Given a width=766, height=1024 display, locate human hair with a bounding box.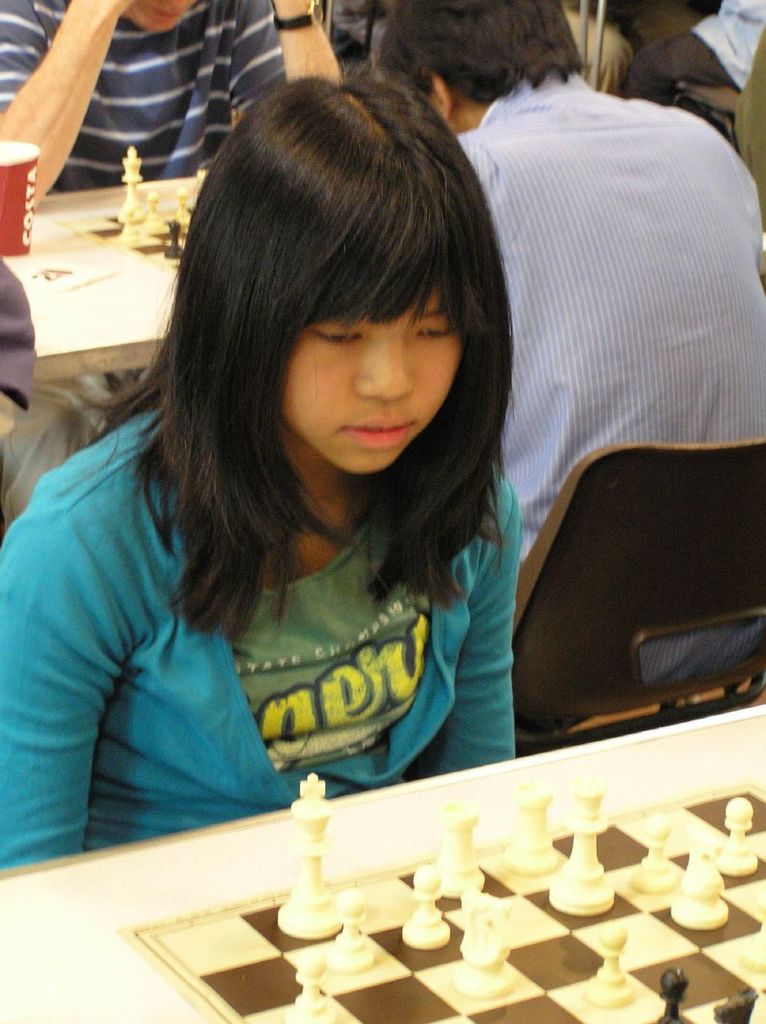
Located: 371/0/590/106.
